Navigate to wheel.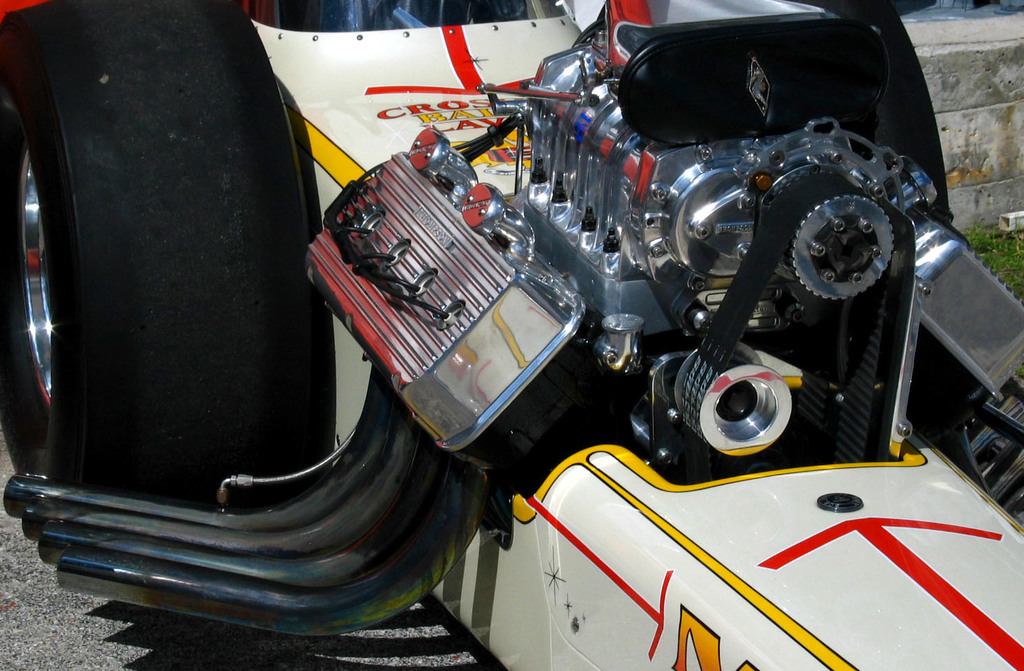
Navigation target: 0, 0, 345, 515.
